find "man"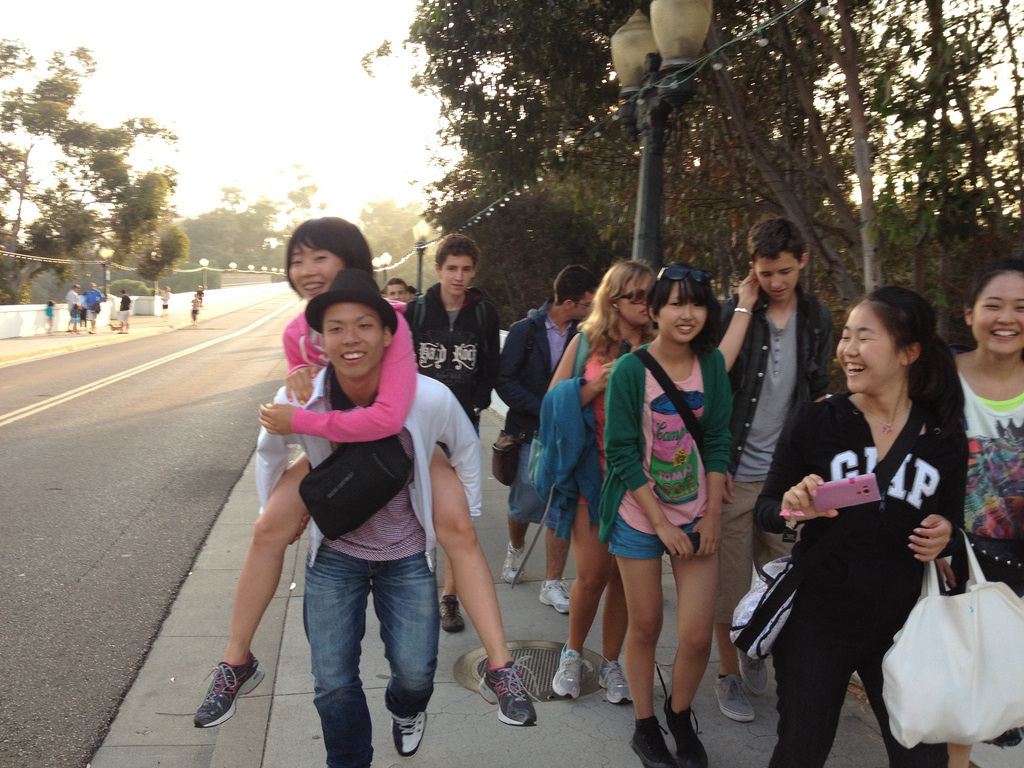
240, 323, 482, 760
